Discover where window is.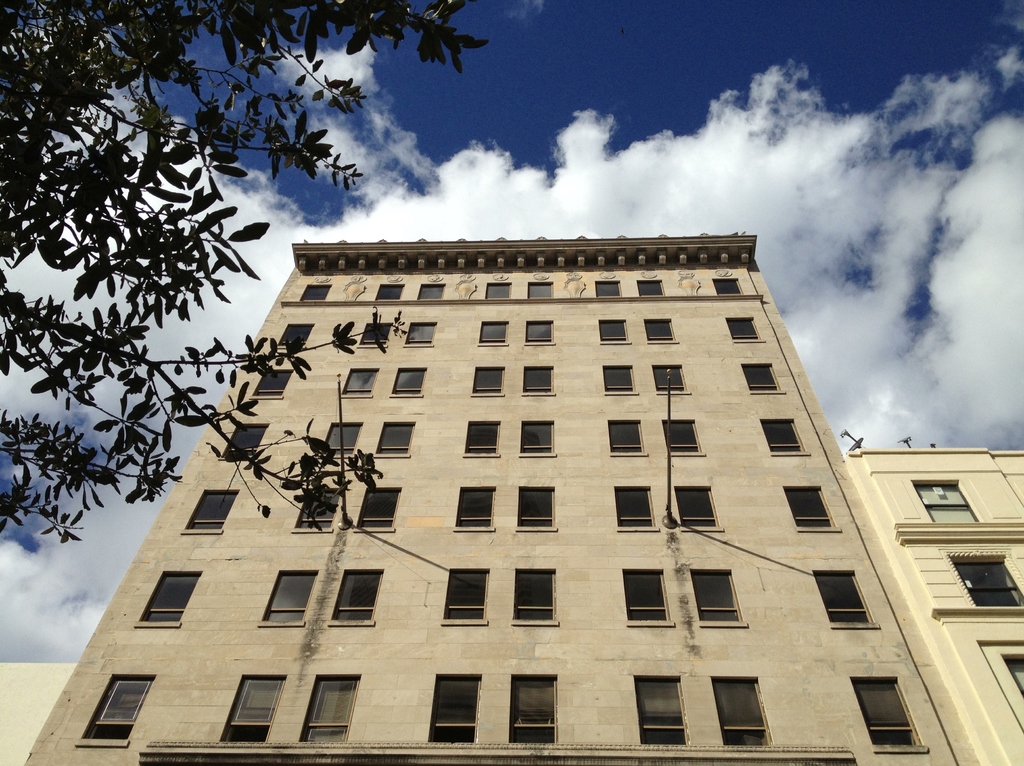
Discovered at (663,416,707,456).
